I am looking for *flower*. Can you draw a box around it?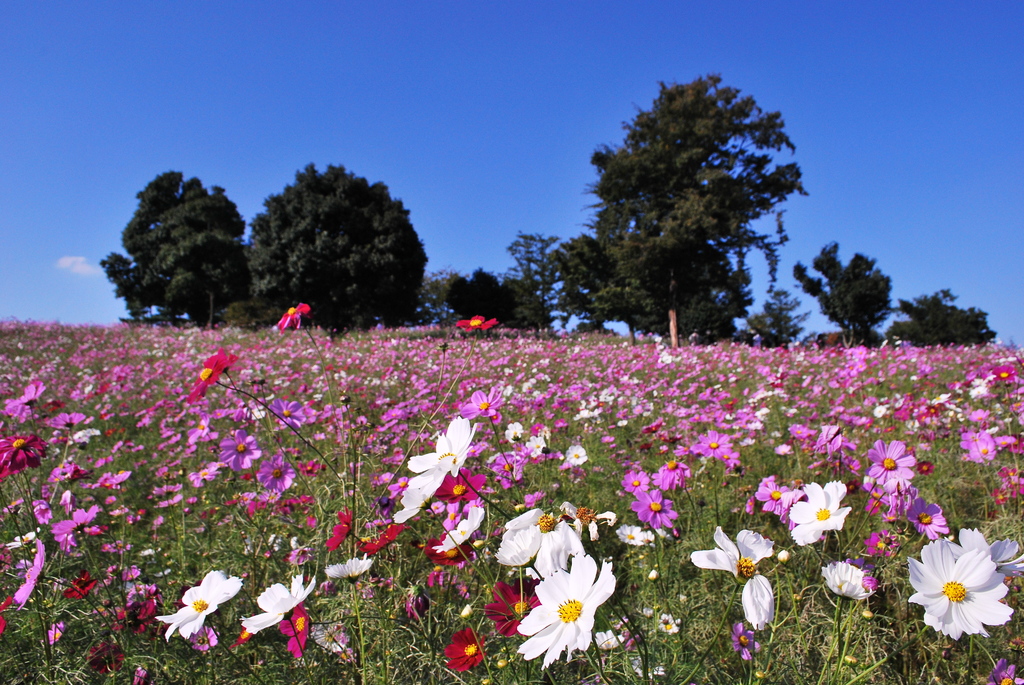
Sure, the bounding box is <box>276,606,308,659</box>.
